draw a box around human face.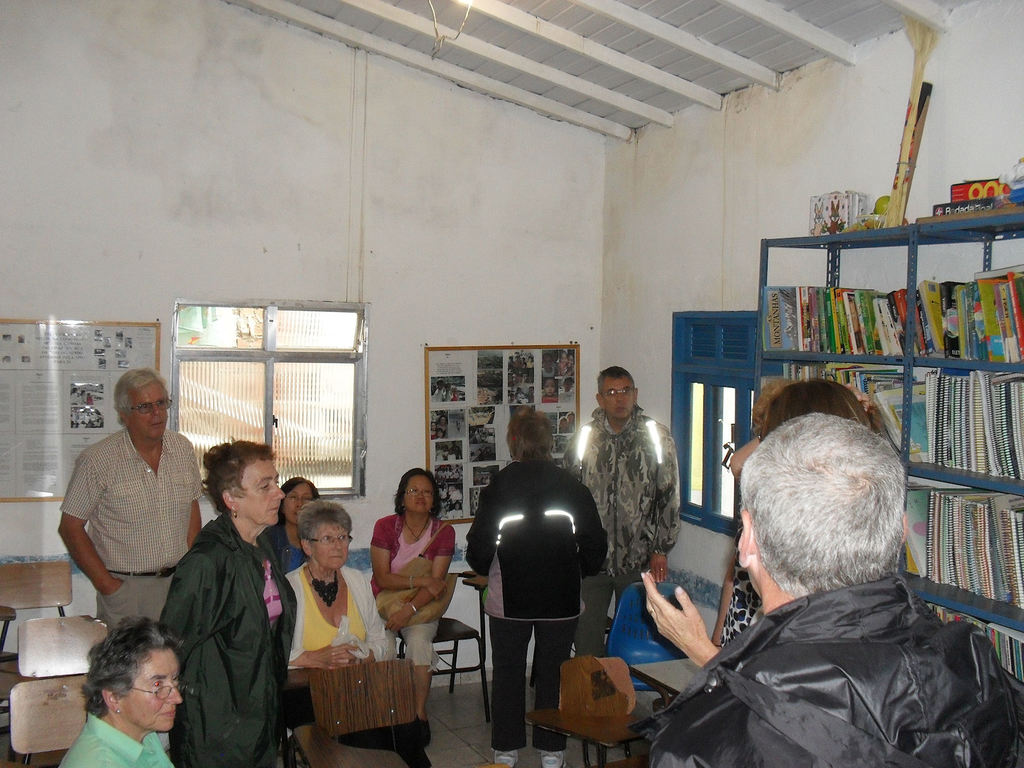
x1=235, y1=459, x2=285, y2=532.
